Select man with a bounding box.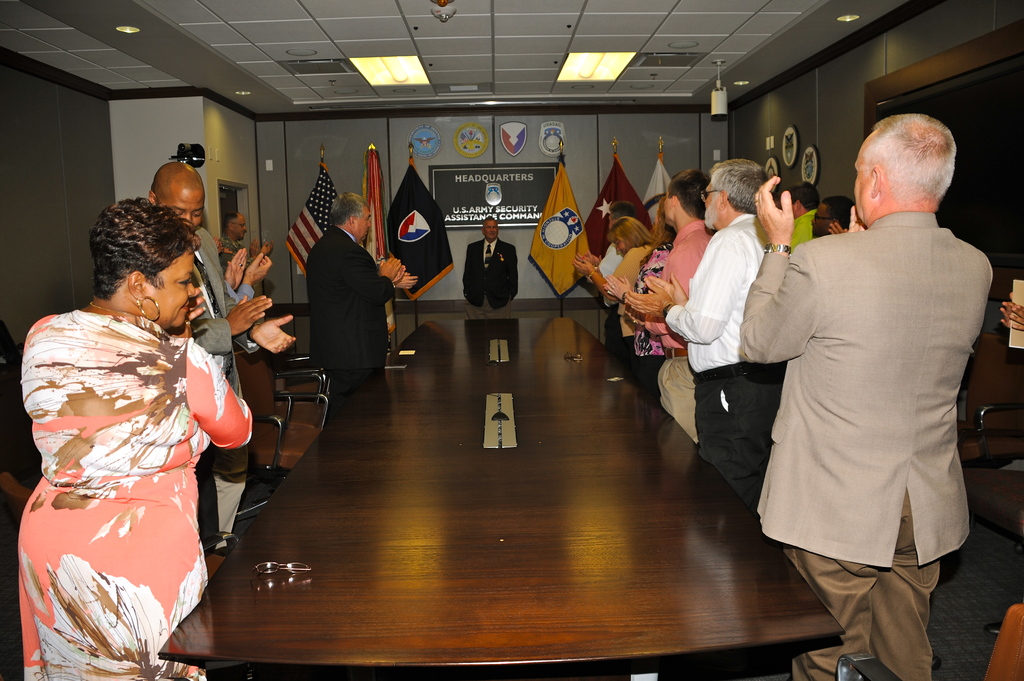
811, 198, 857, 238.
